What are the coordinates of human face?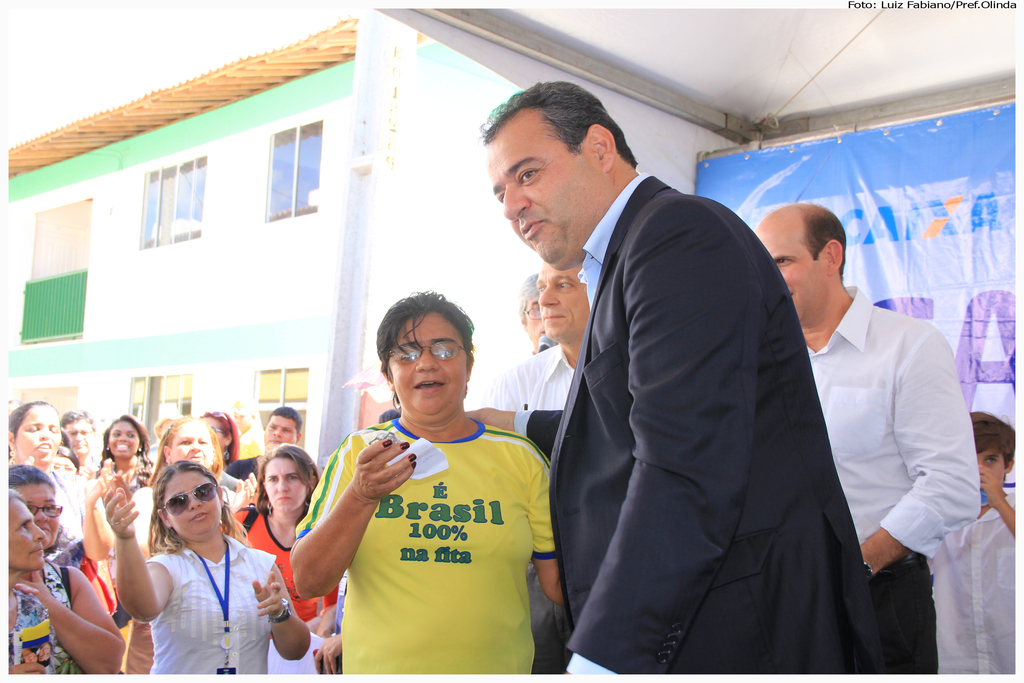
x1=0 y1=499 x2=49 y2=578.
